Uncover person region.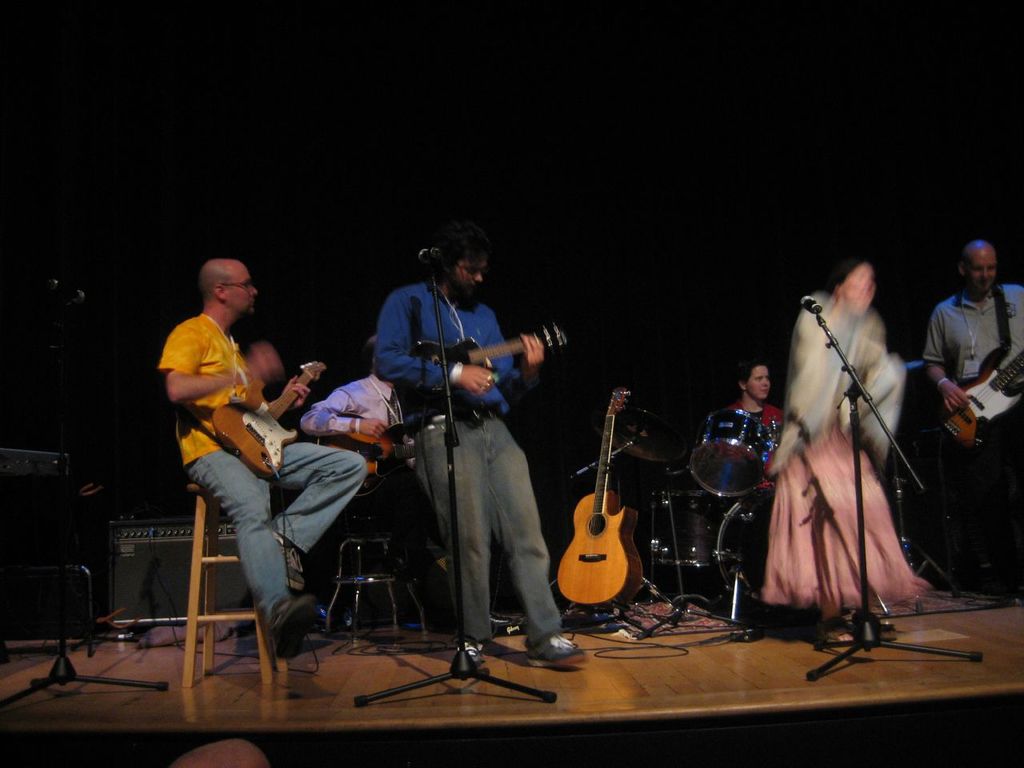
Uncovered: 378:226:594:684.
